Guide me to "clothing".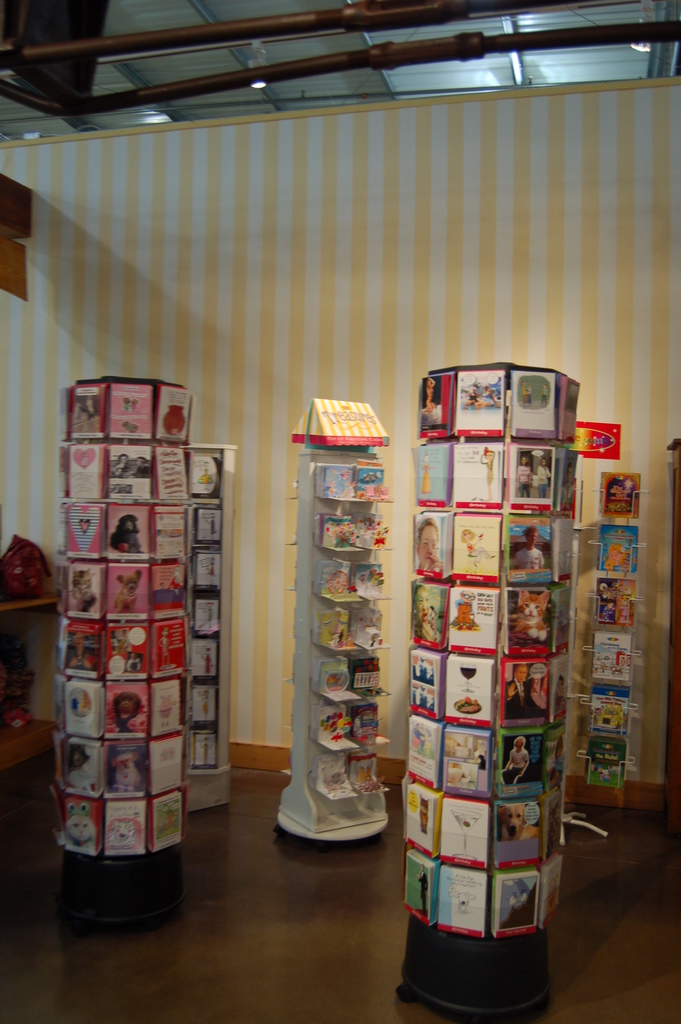
Guidance: region(504, 680, 553, 718).
